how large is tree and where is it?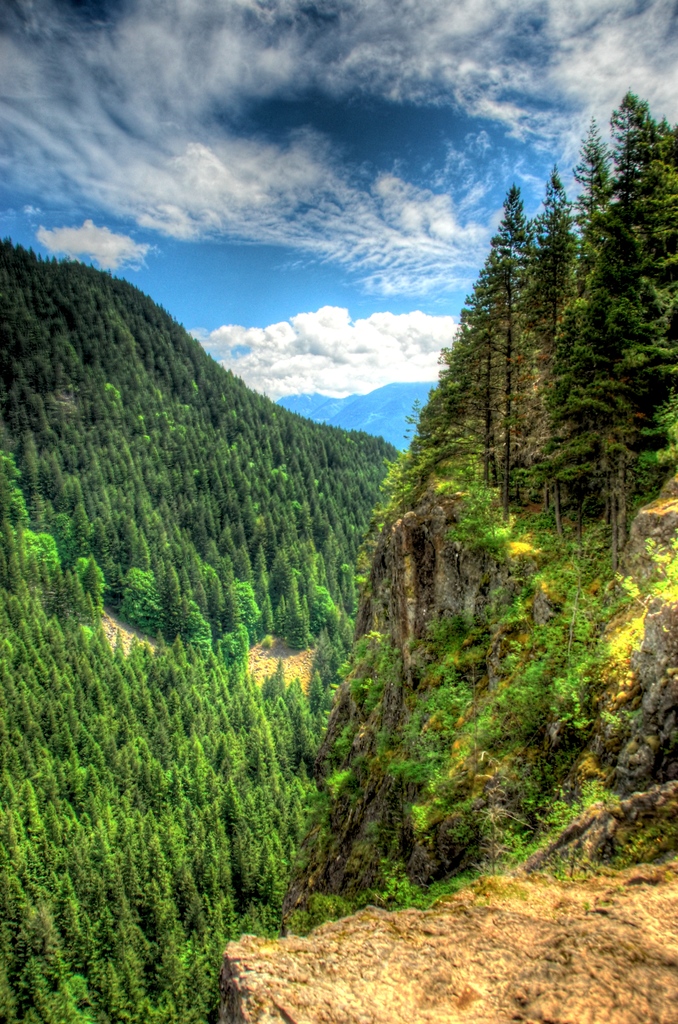
Bounding box: [429, 316, 513, 488].
